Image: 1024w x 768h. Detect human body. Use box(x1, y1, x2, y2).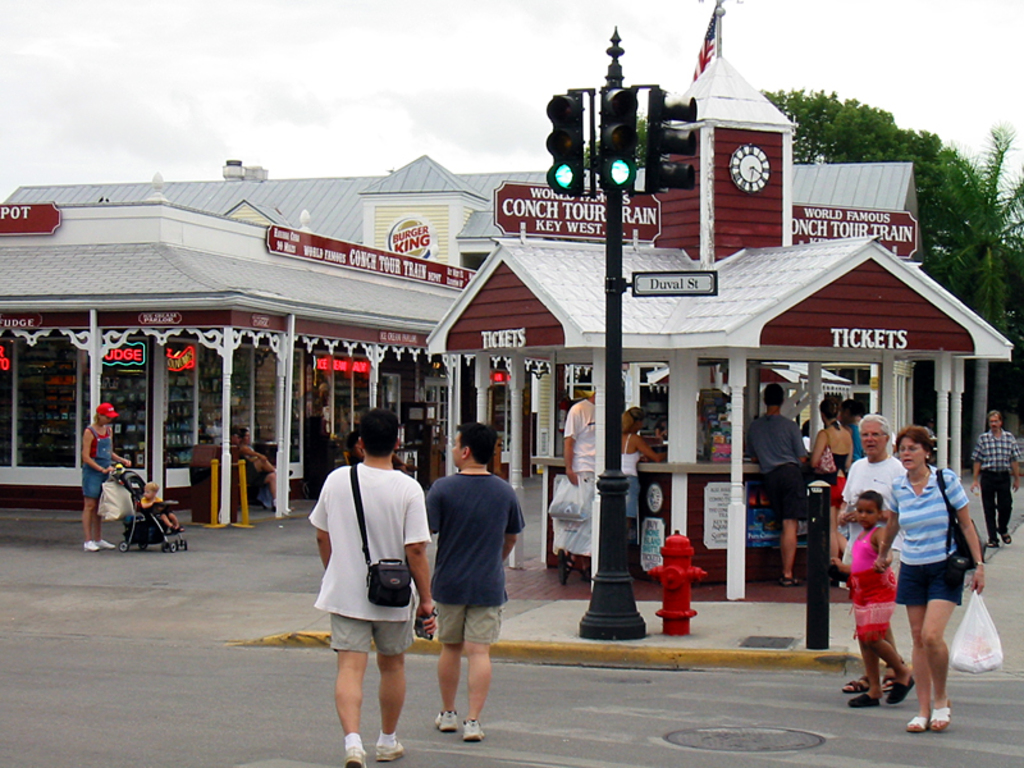
box(840, 416, 908, 689).
